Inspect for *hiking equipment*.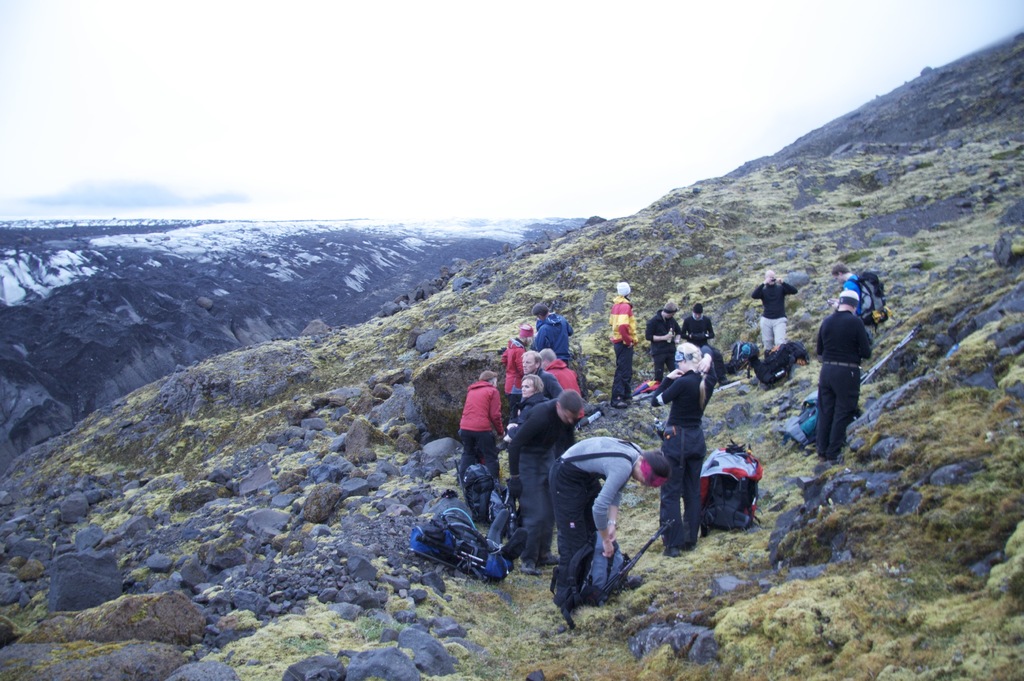
Inspection: detection(700, 445, 764, 541).
